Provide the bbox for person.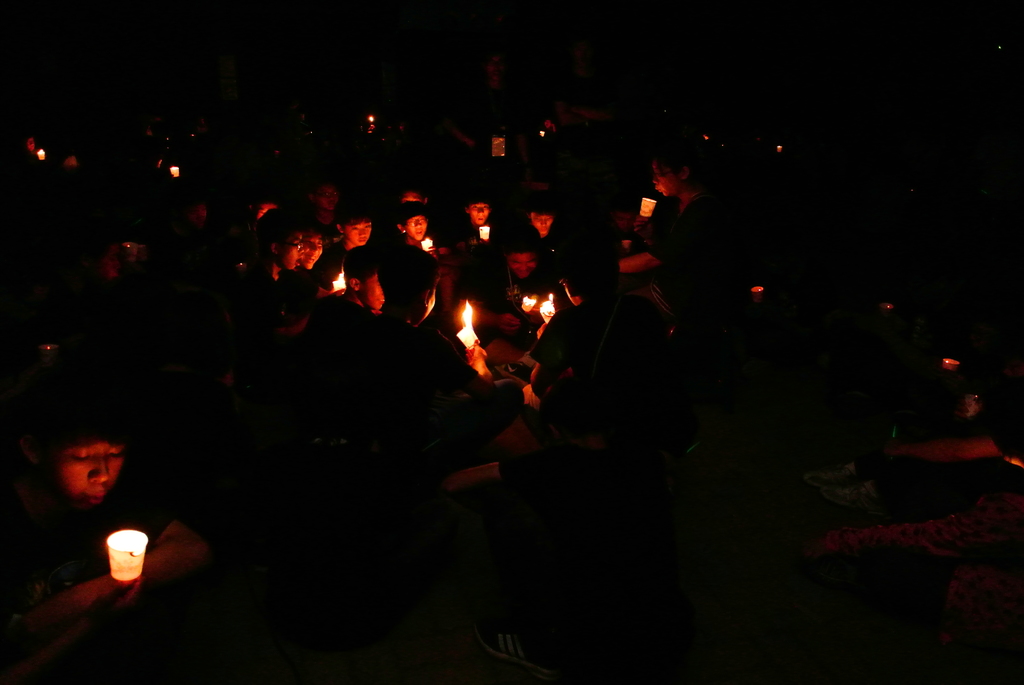
{"x1": 343, "y1": 246, "x2": 528, "y2": 470}.
